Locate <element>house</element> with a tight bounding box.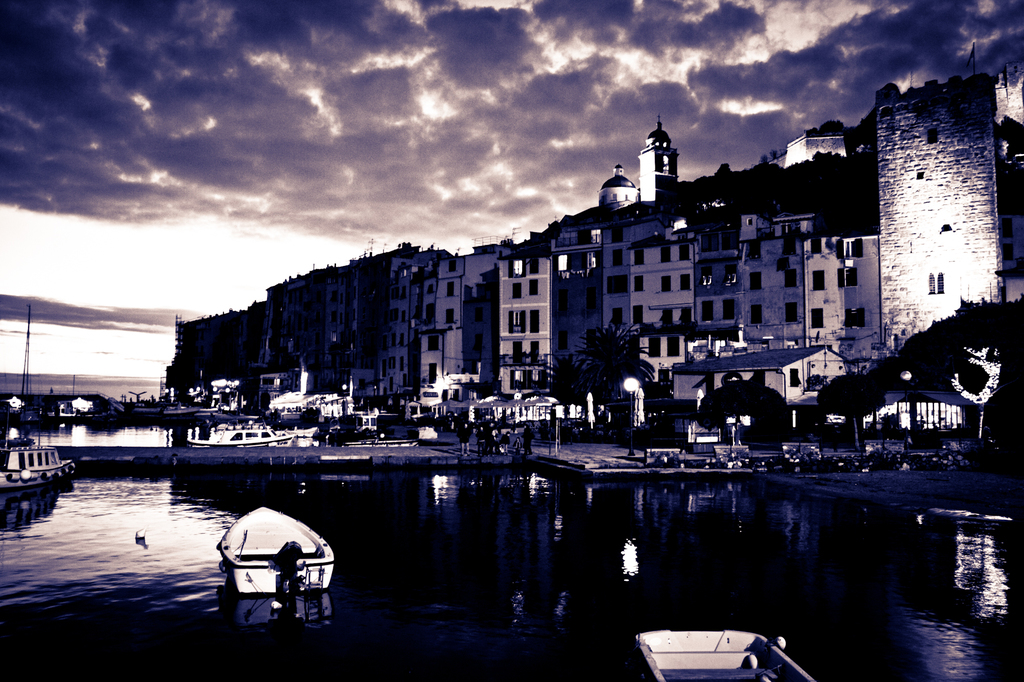
detection(668, 349, 850, 429).
